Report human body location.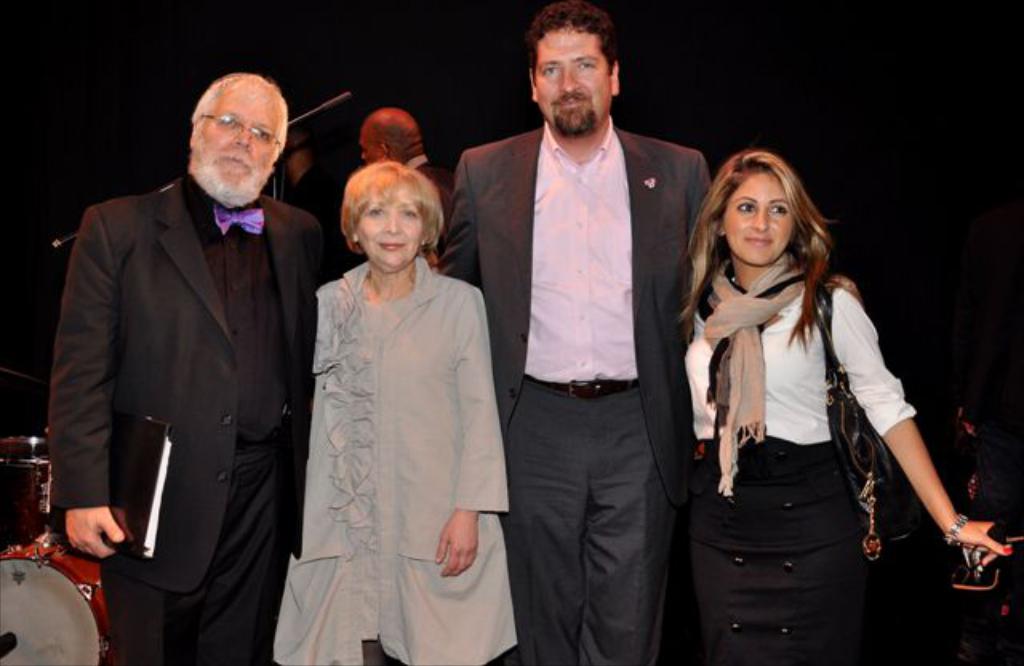
Report: (282,109,475,665).
